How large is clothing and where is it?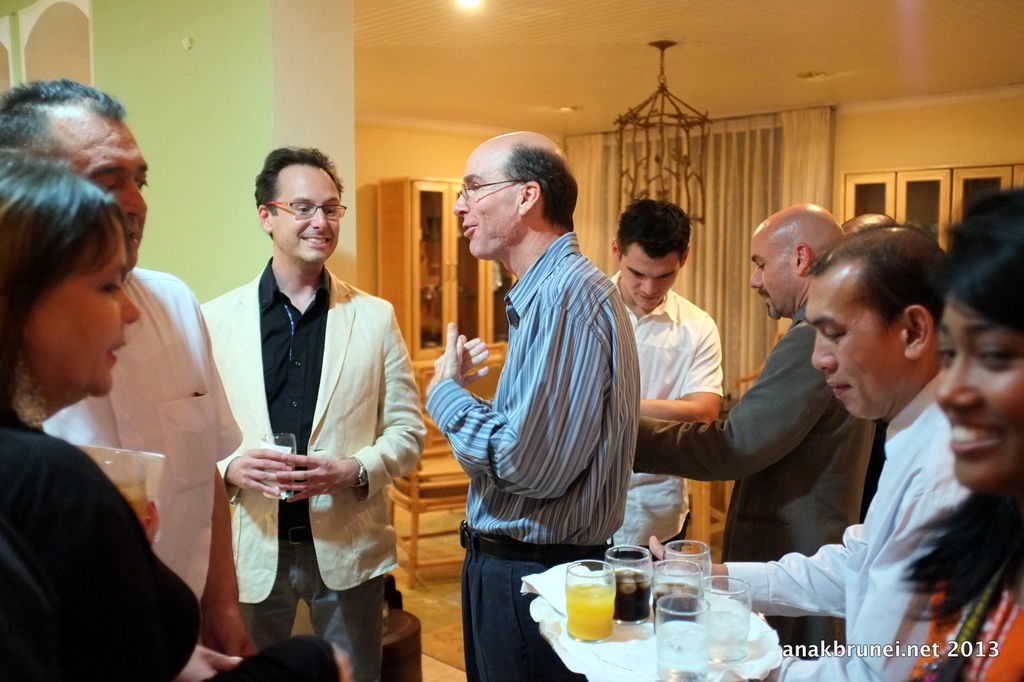
Bounding box: <bbox>422, 227, 644, 681</bbox>.
